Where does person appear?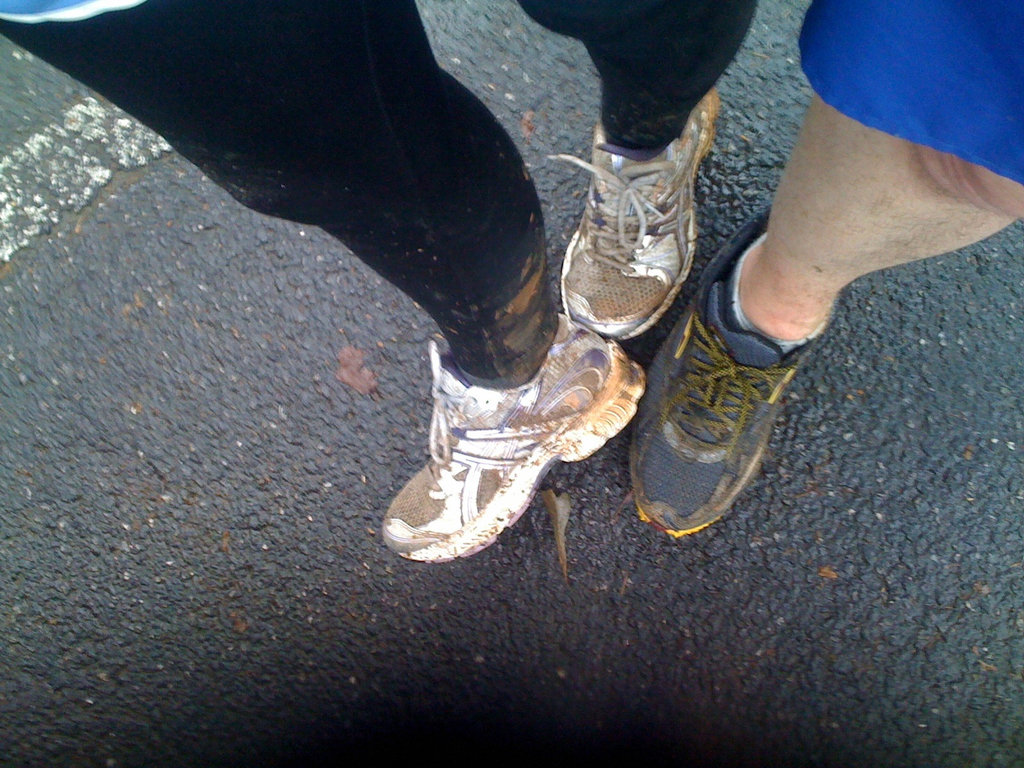
Appears at 0/0/755/557.
